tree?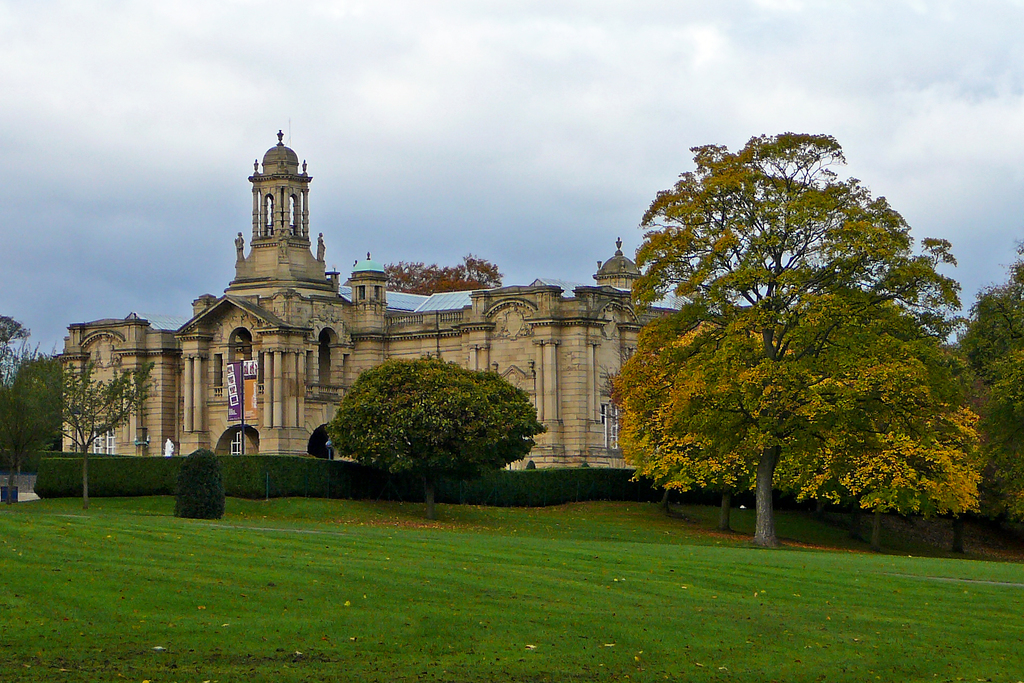
[left=0, top=331, right=50, bottom=502]
